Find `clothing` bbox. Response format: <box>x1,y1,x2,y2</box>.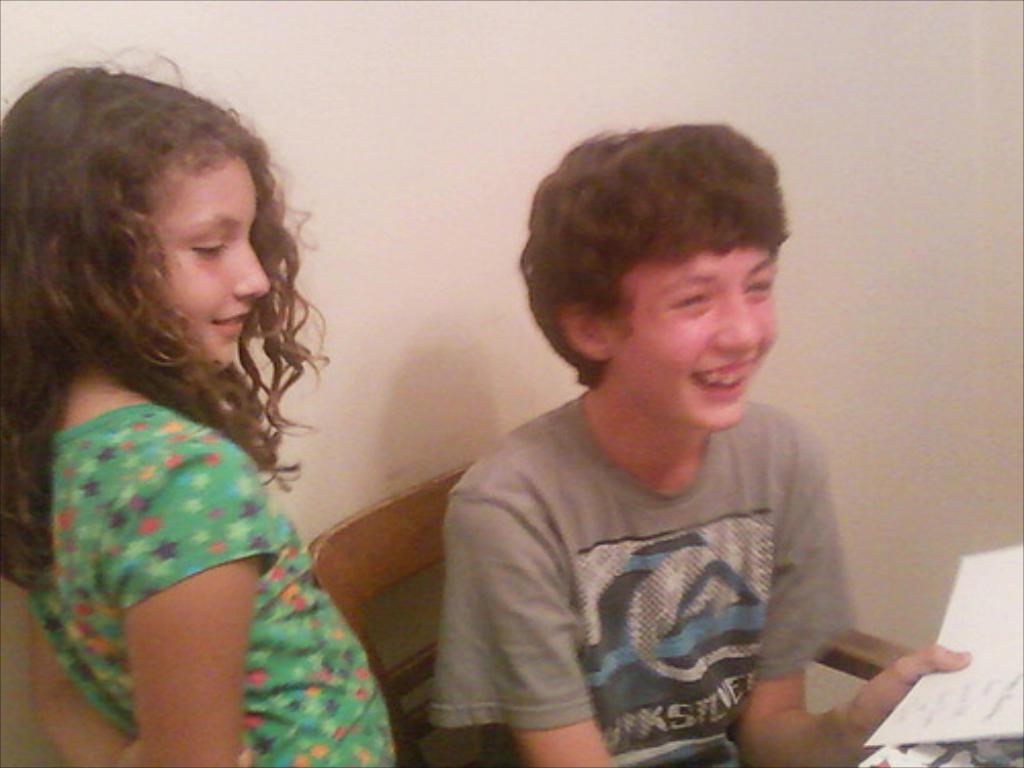
<box>426,389,866,766</box>.
